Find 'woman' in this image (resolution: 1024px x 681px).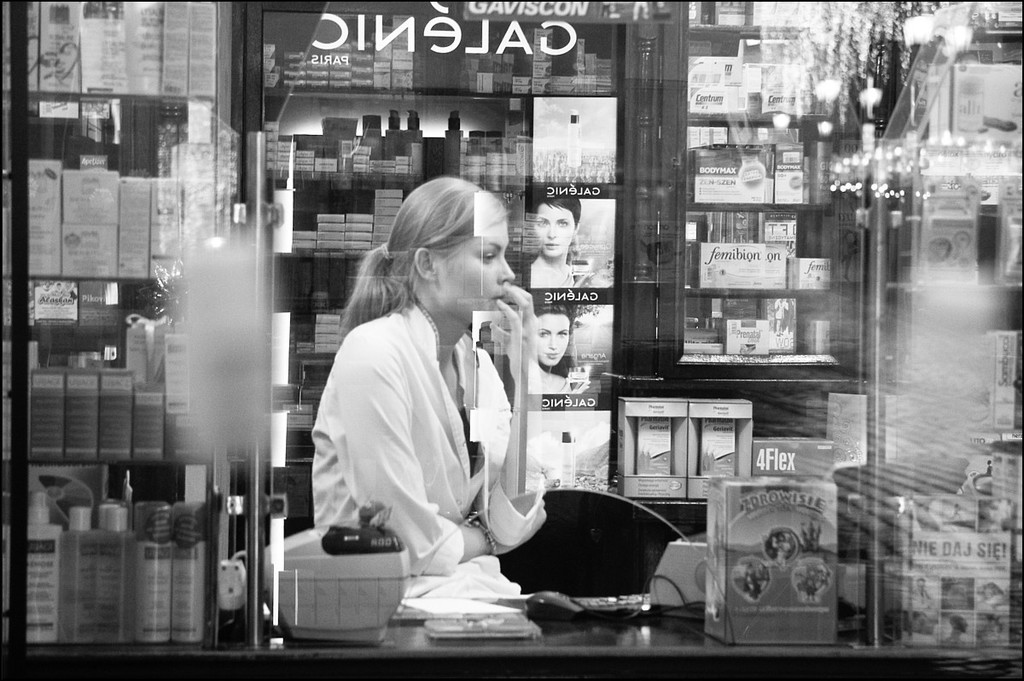
533,310,574,399.
